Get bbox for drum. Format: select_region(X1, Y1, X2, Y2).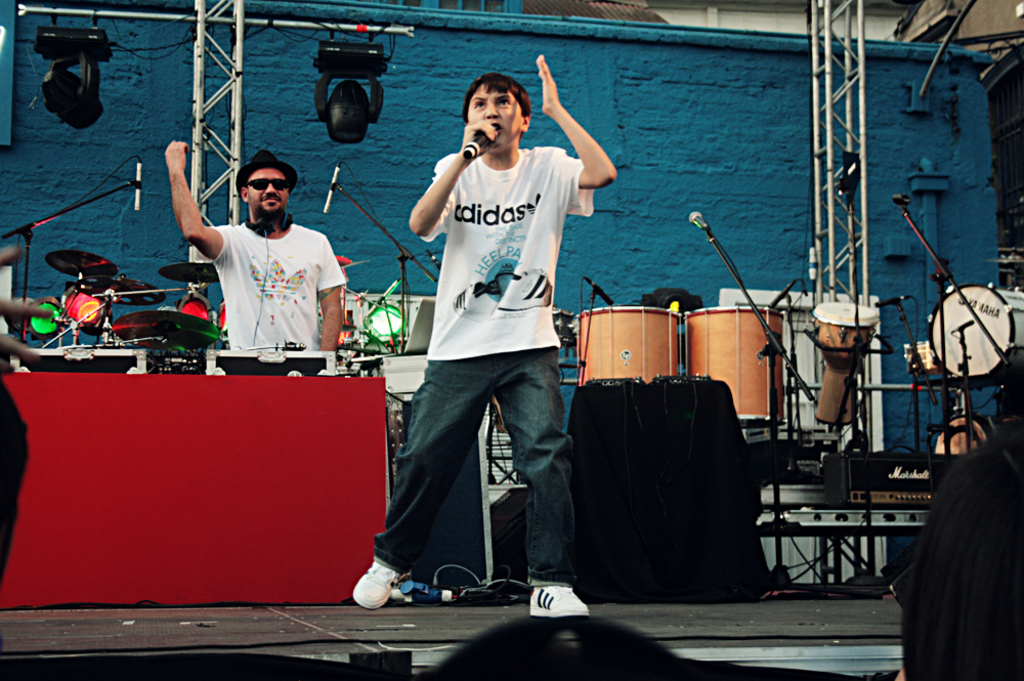
select_region(812, 301, 882, 425).
